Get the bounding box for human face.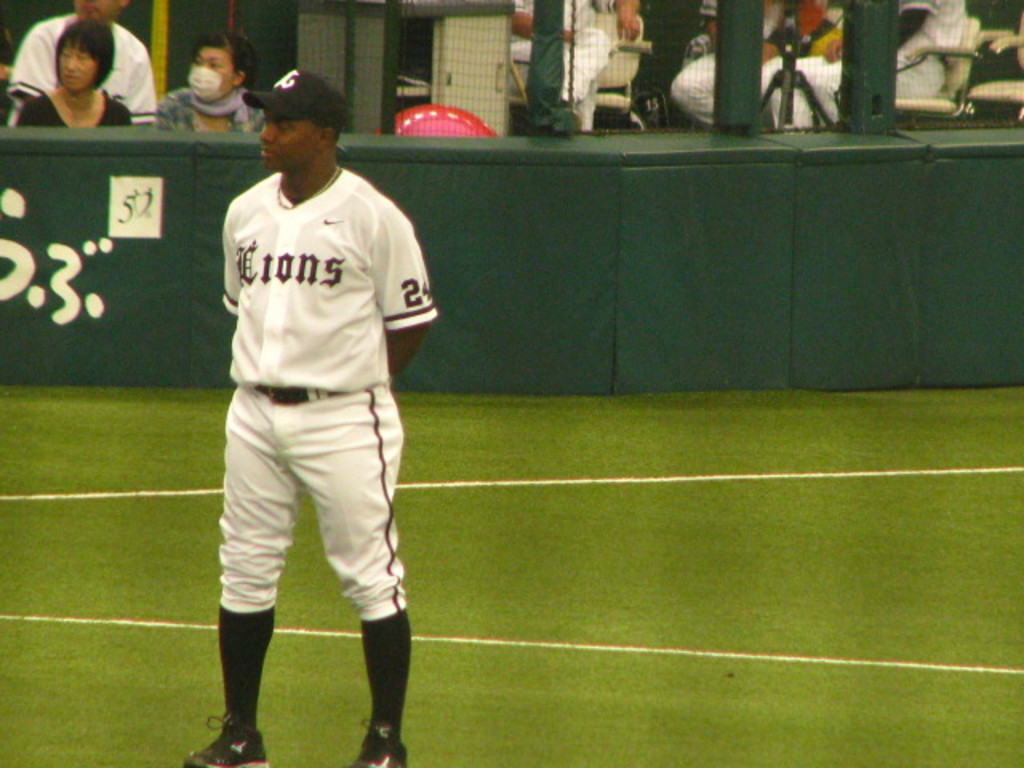
(75, 0, 115, 21).
